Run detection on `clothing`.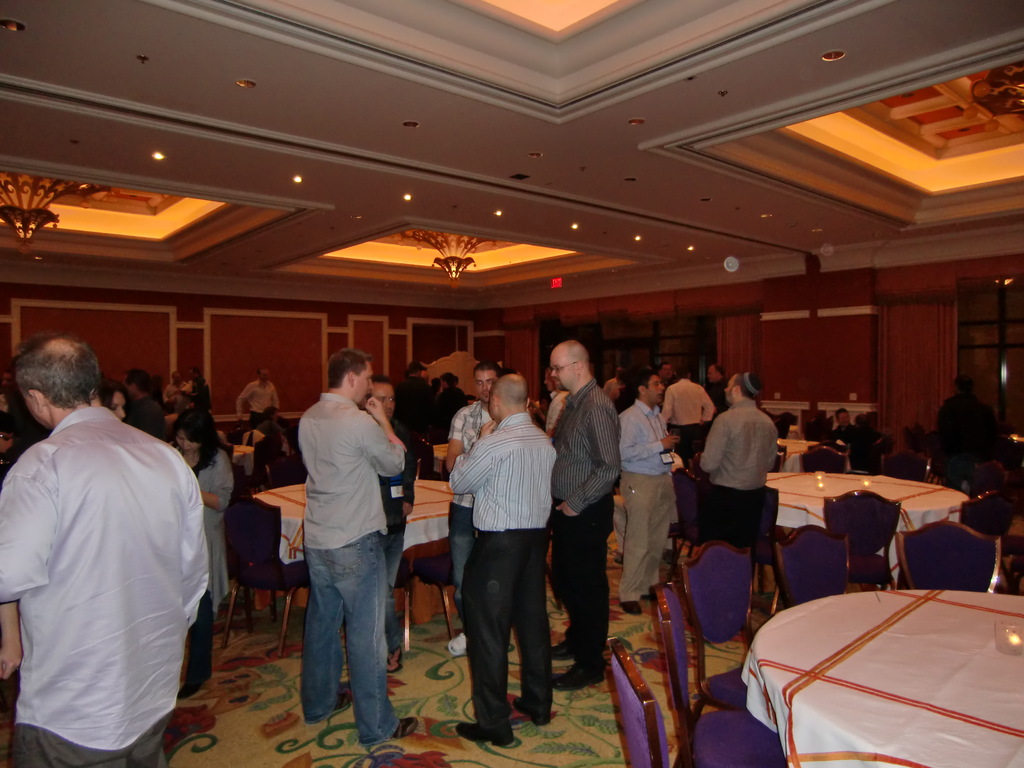
Result: l=548, t=390, r=566, b=436.
